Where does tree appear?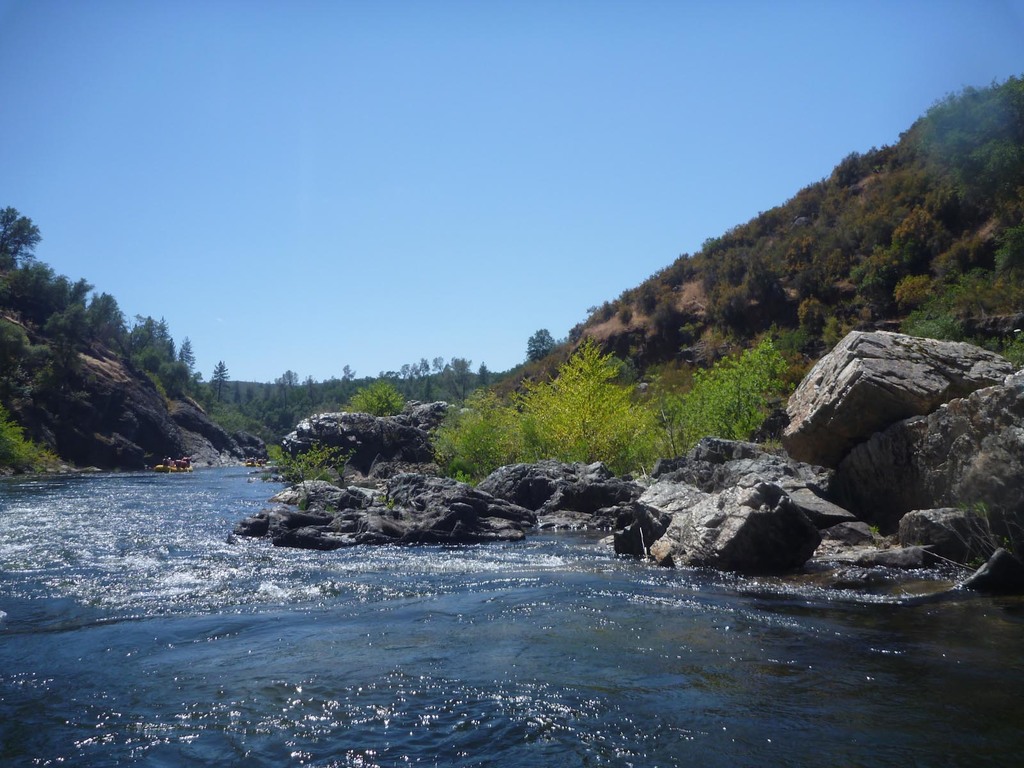
Appears at (x1=208, y1=362, x2=233, y2=399).
